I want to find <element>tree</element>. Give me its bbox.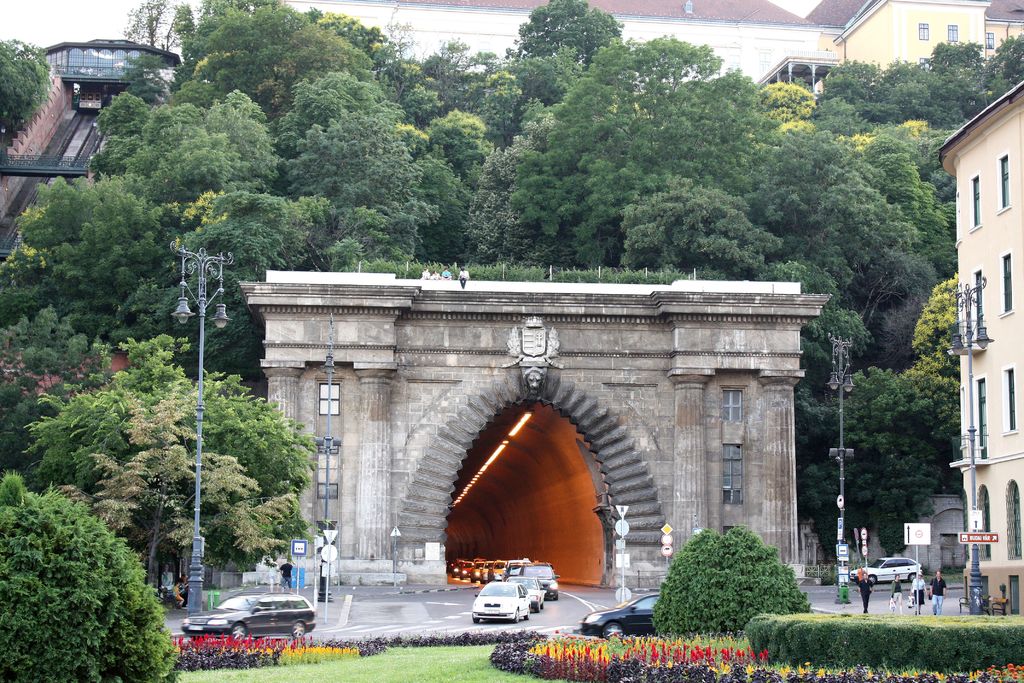
x1=120, y1=0, x2=181, y2=51.
